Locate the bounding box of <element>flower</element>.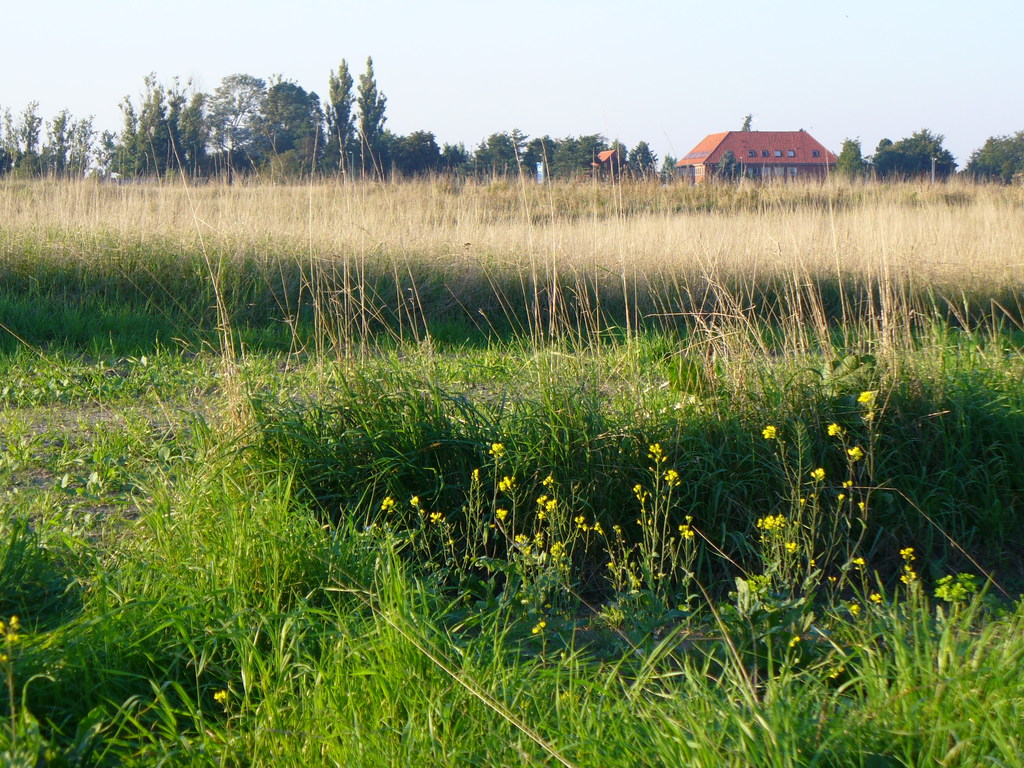
Bounding box: {"left": 759, "top": 424, "right": 776, "bottom": 440}.
